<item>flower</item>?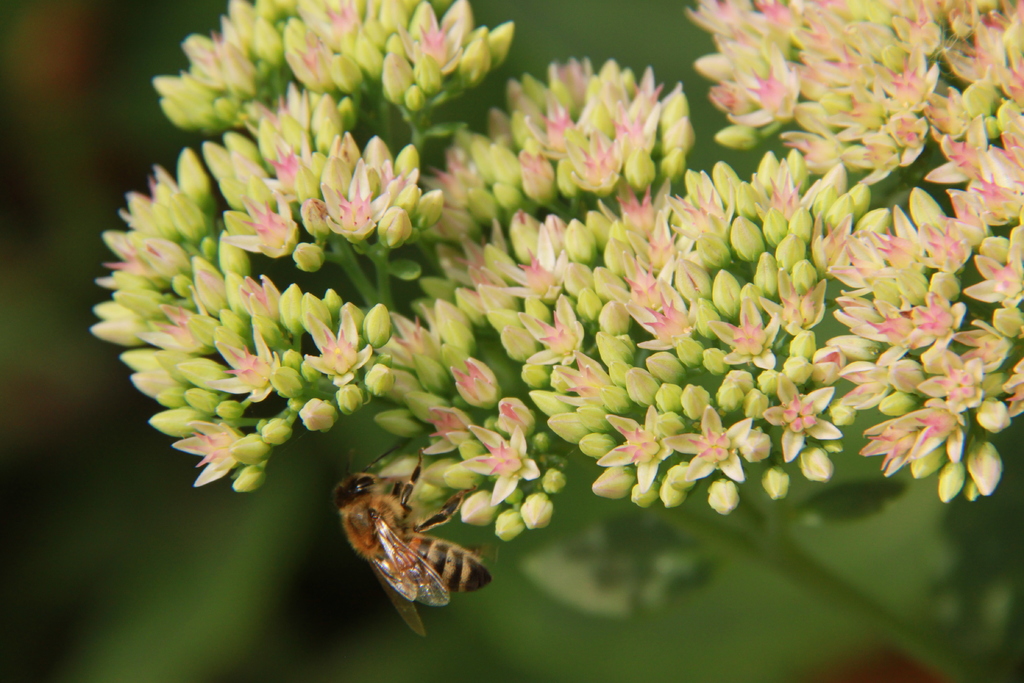
<region>607, 102, 656, 153</region>
